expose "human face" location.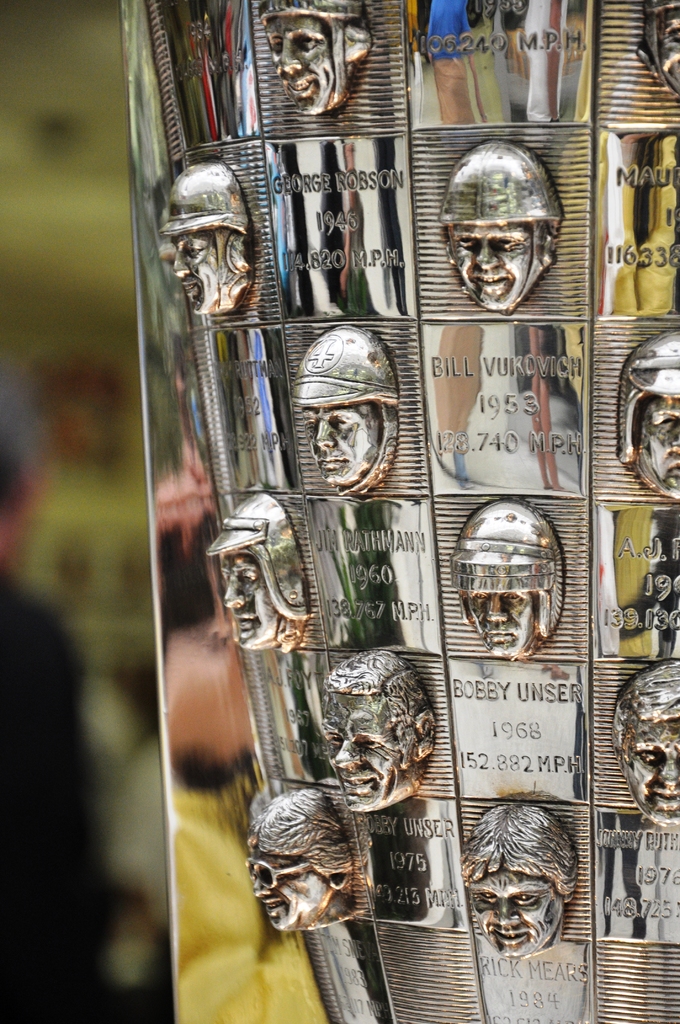
Exposed at 168,239,229,307.
